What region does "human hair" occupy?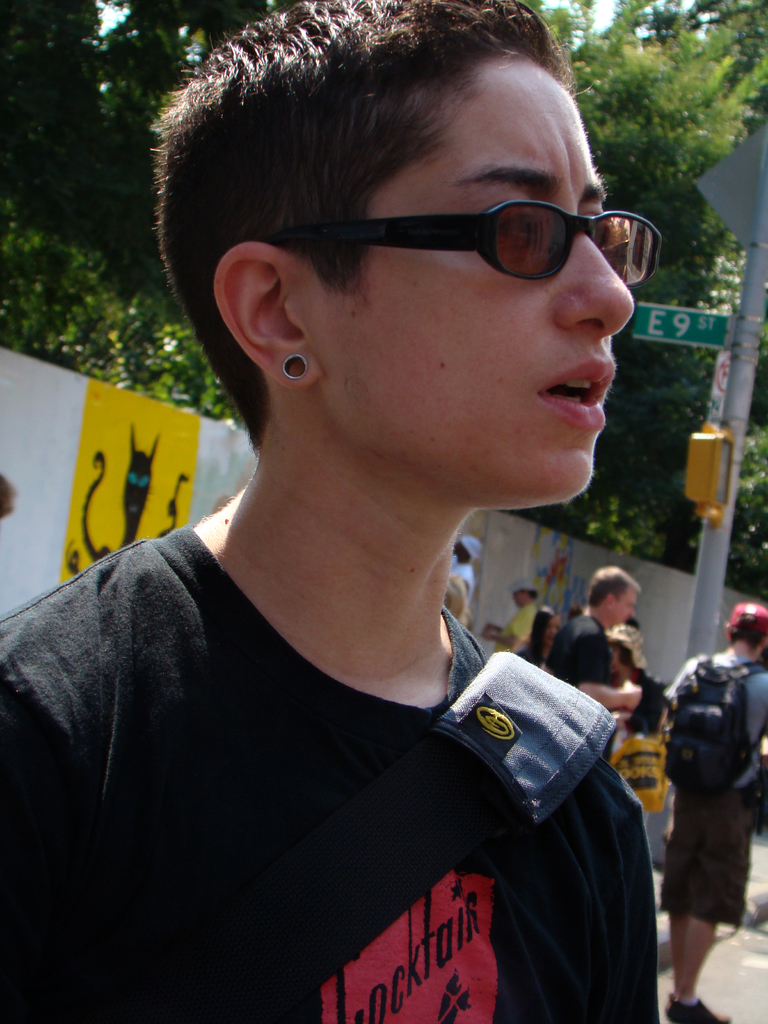
bbox=(157, 0, 570, 459).
